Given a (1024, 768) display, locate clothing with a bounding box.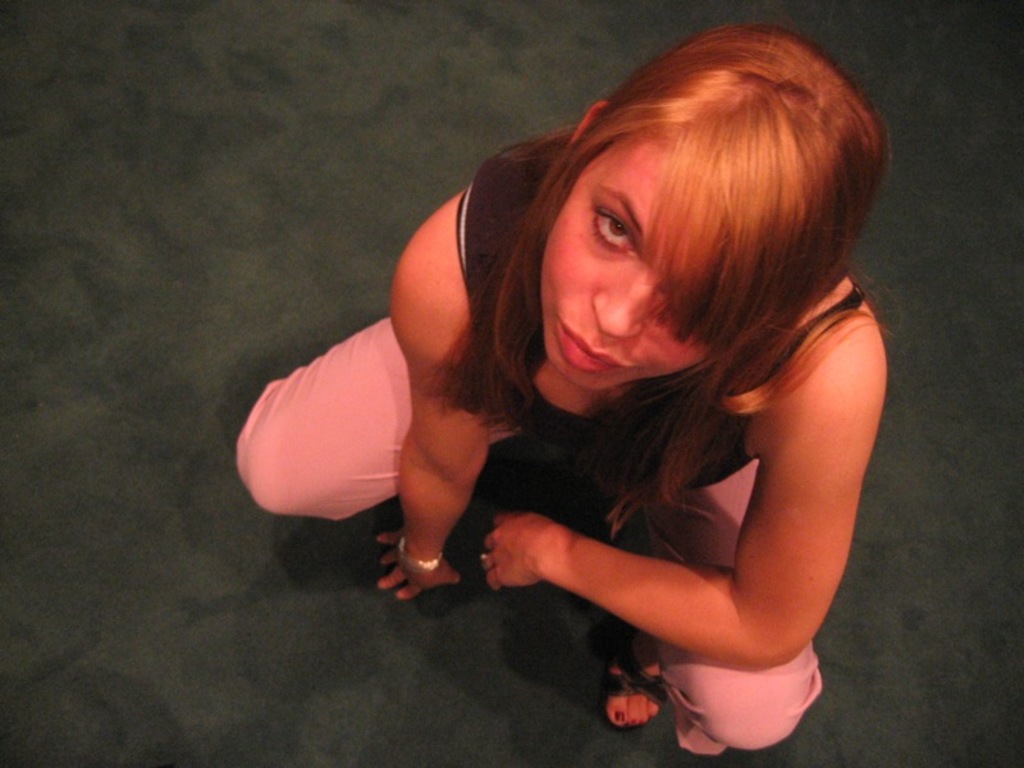
Located: {"left": 319, "top": 201, "right": 910, "bottom": 735}.
